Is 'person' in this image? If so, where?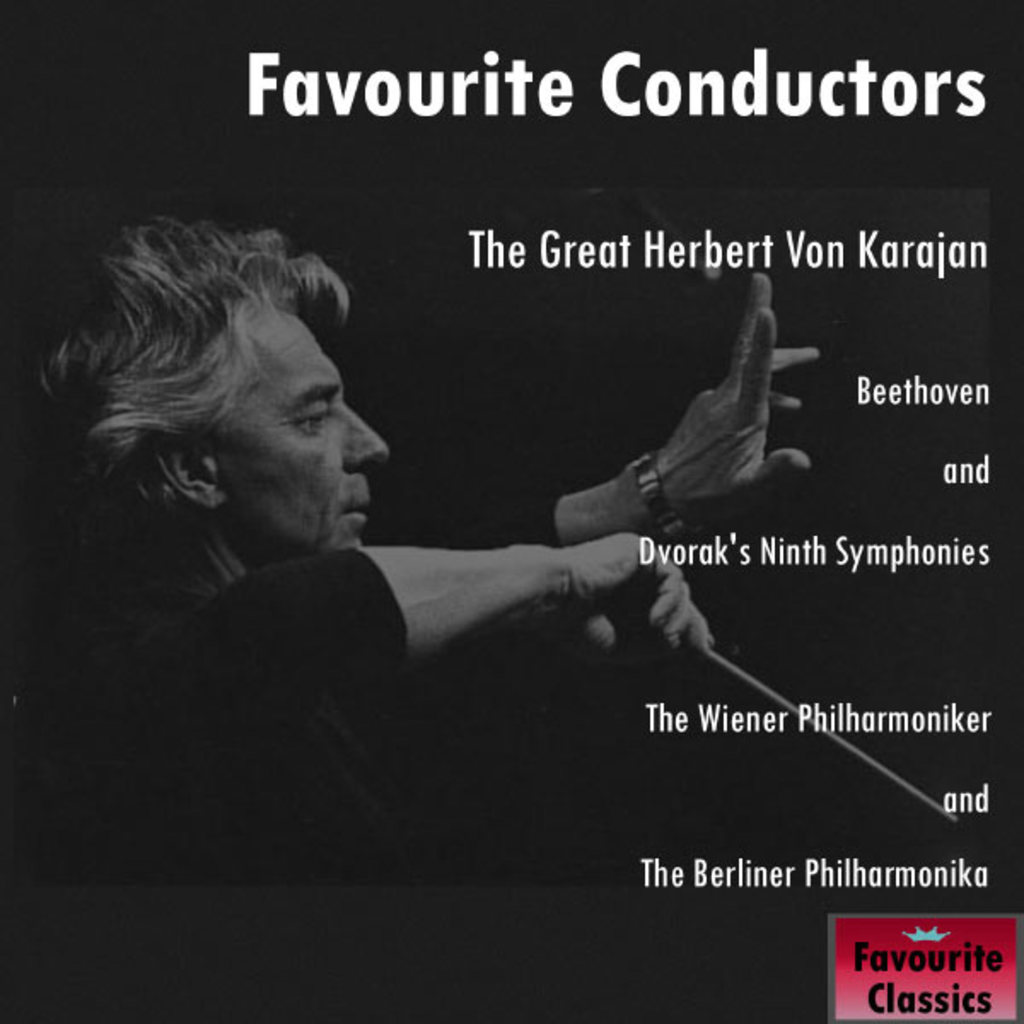
Yes, at locate(48, 203, 602, 824).
